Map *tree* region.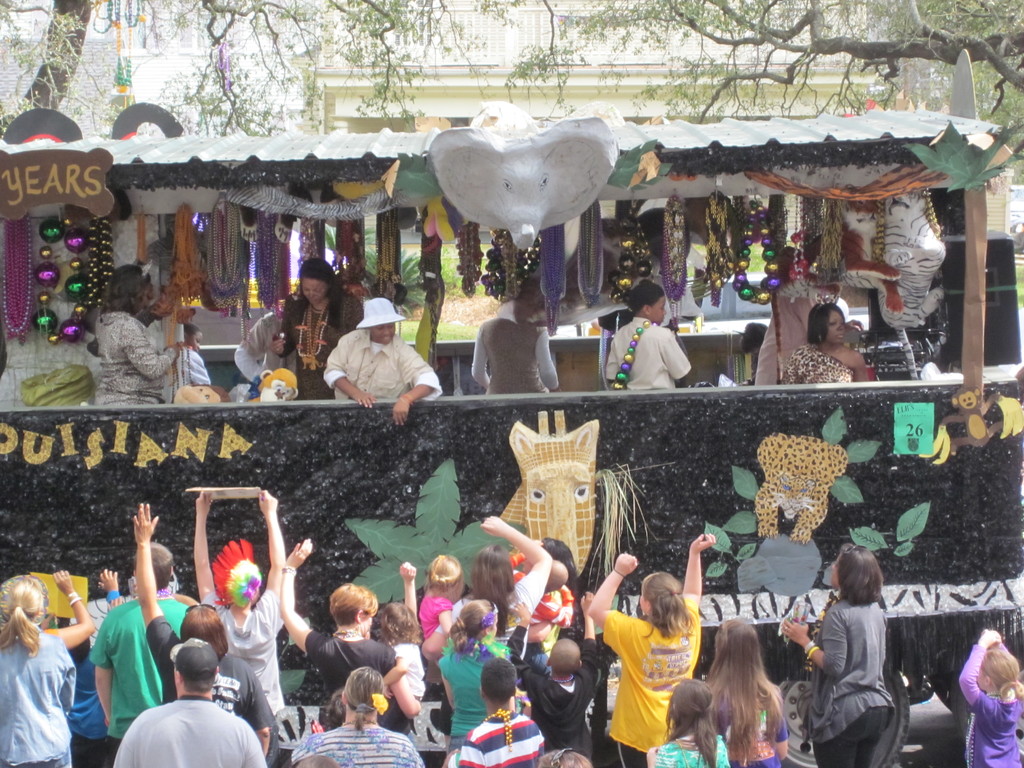
Mapped to crop(195, 0, 314, 129).
